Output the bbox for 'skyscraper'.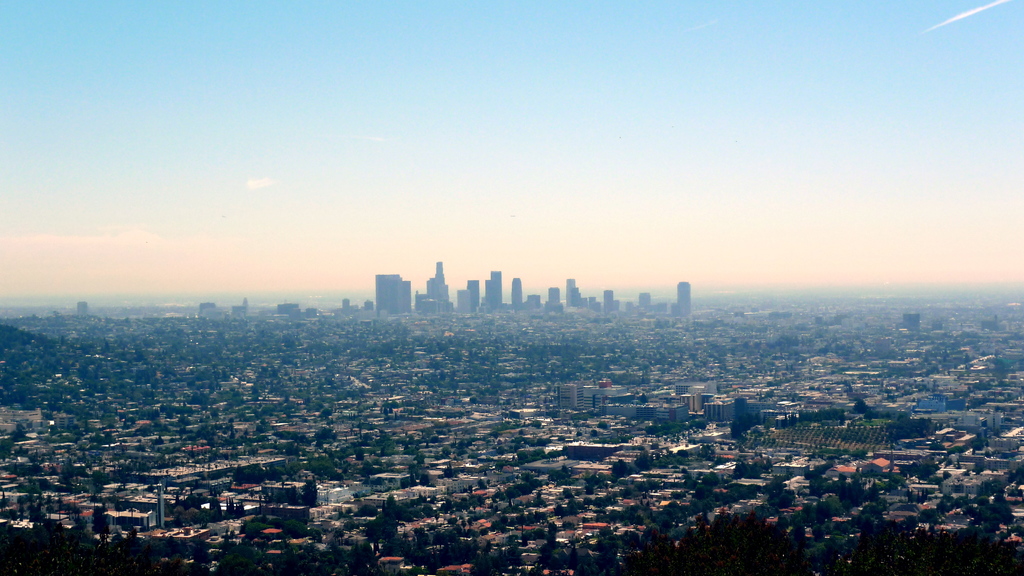
left=371, top=263, right=417, bottom=313.
